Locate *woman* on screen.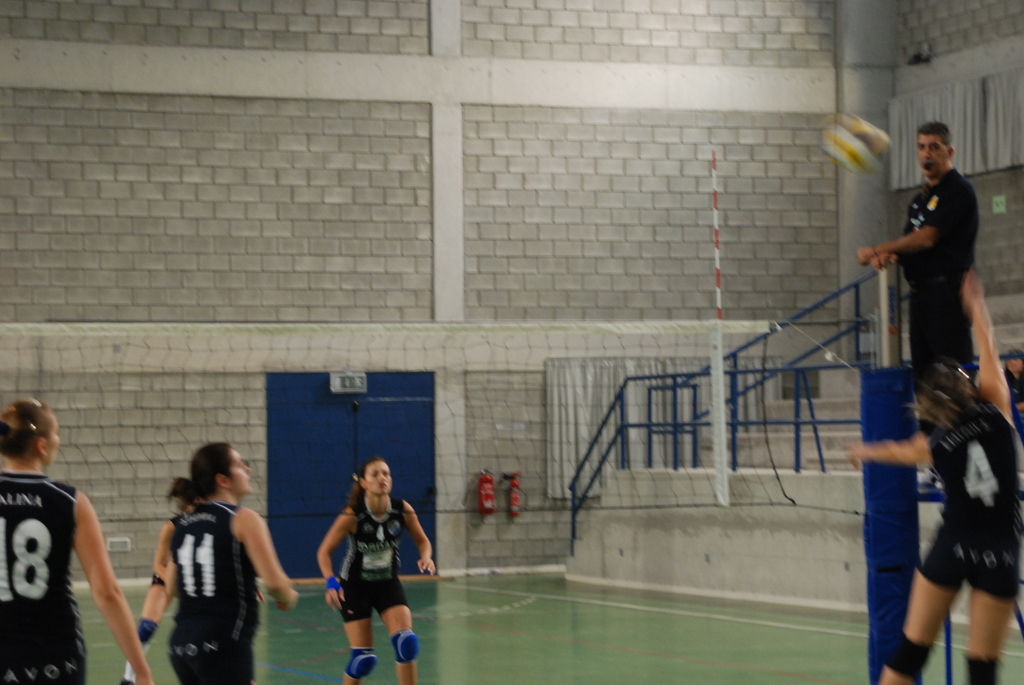
On screen at bbox=[320, 455, 435, 684].
